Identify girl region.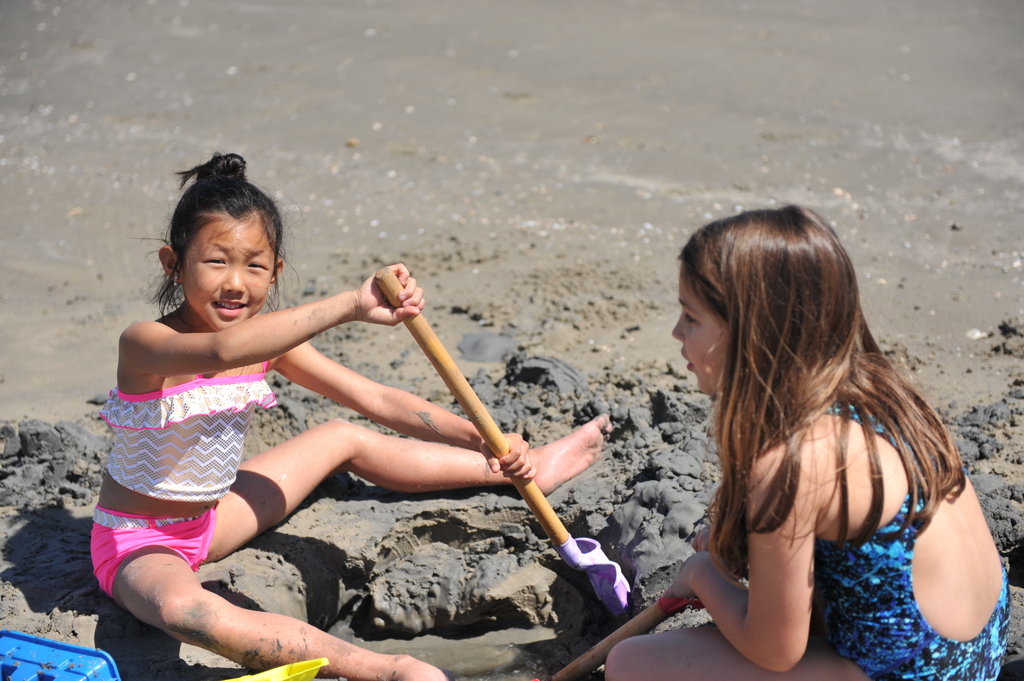
Region: [93, 148, 618, 680].
